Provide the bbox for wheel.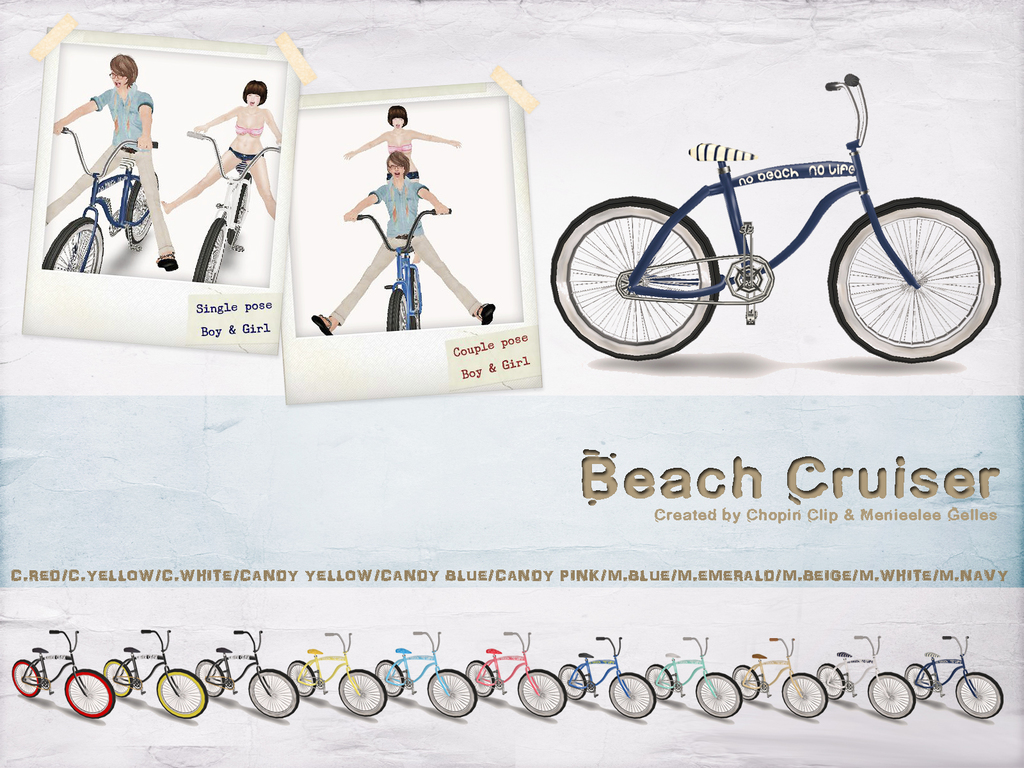
{"x1": 12, "y1": 657, "x2": 45, "y2": 701}.
